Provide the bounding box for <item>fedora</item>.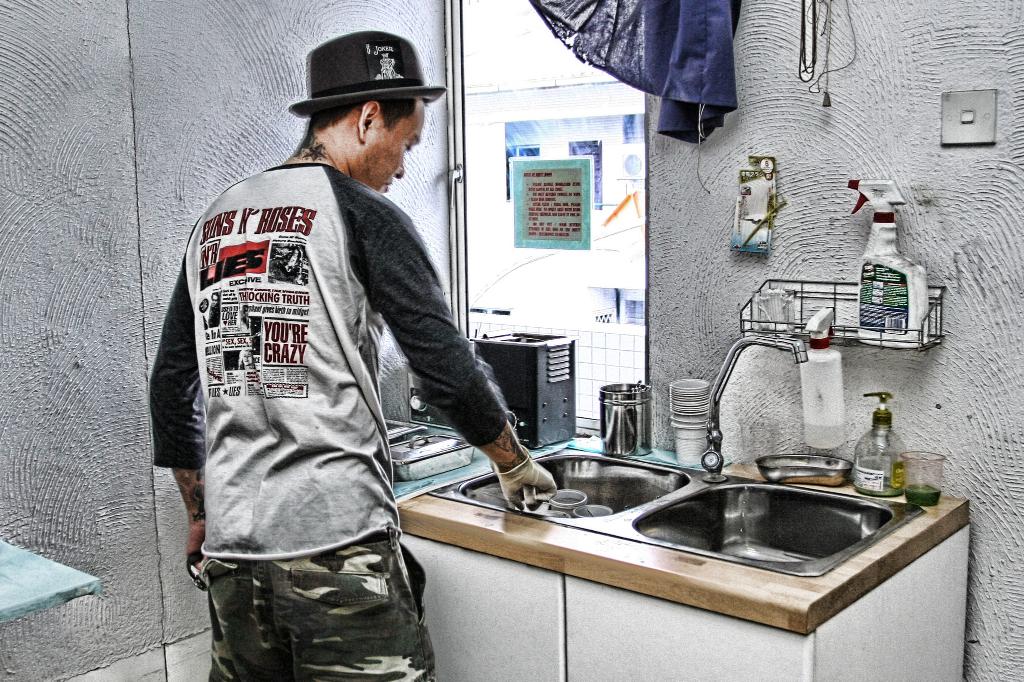
(292,28,445,118).
